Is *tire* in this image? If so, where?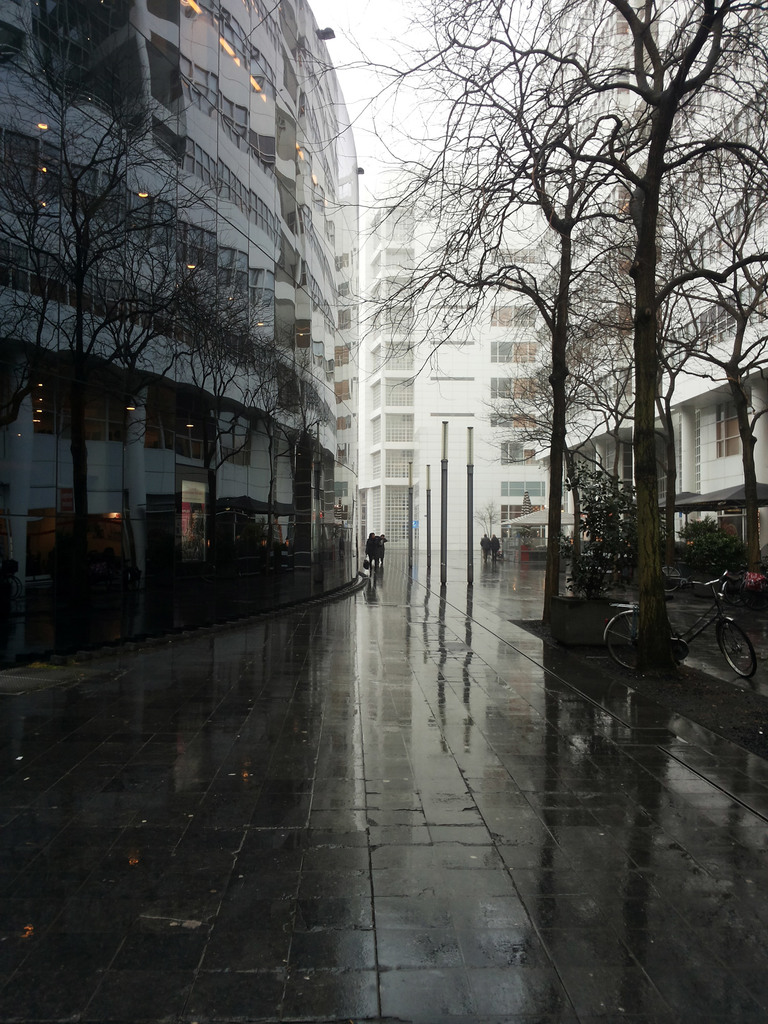
Yes, at box(599, 610, 664, 673).
